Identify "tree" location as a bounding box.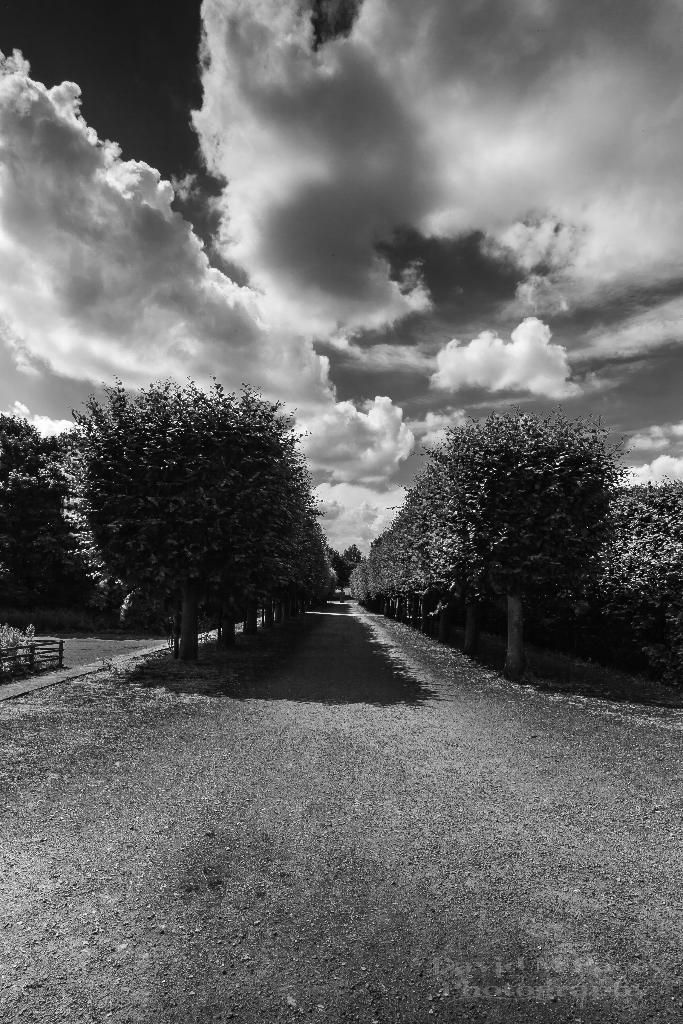
<region>184, 404, 331, 660</region>.
